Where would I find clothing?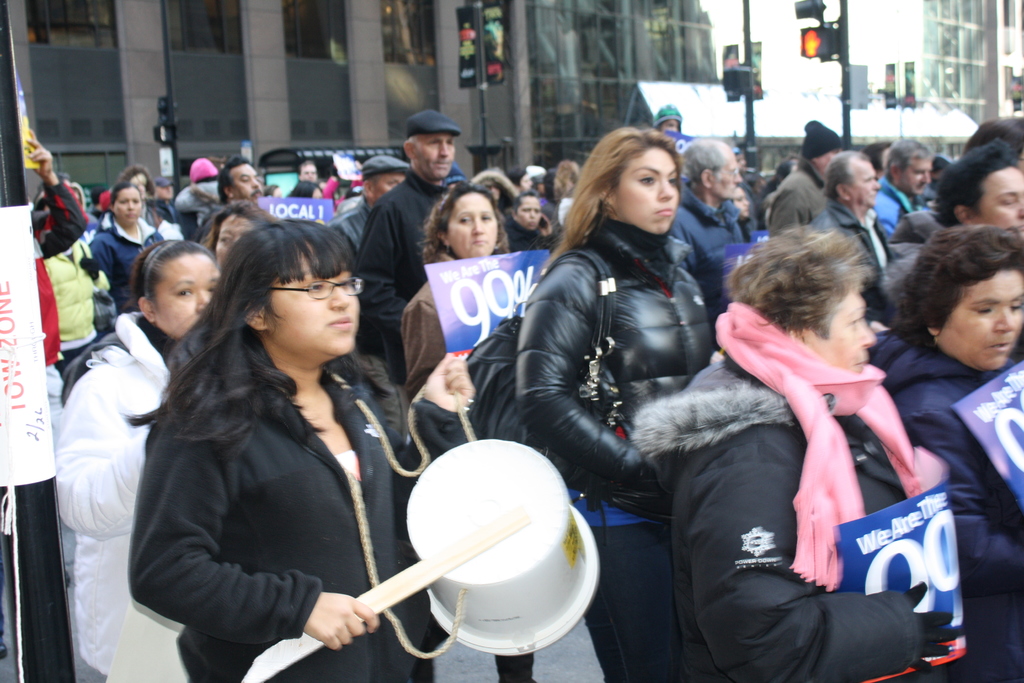
At x1=523, y1=215, x2=726, y2=682.
